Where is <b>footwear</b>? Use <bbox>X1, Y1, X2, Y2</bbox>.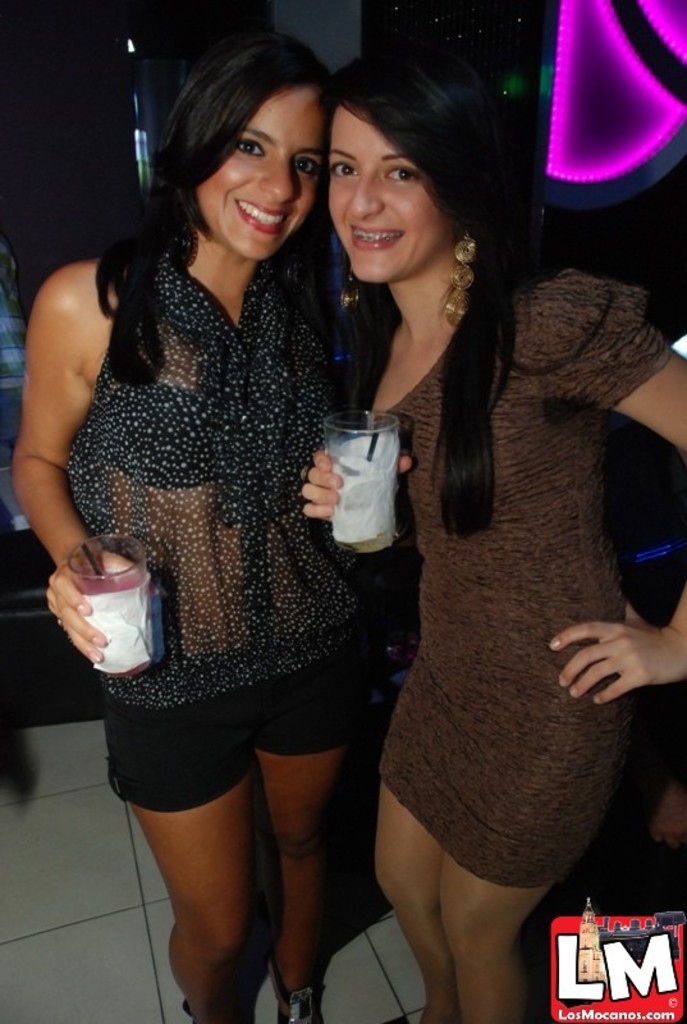
<bbox>274, 952, 320, 1023</bbox>.
